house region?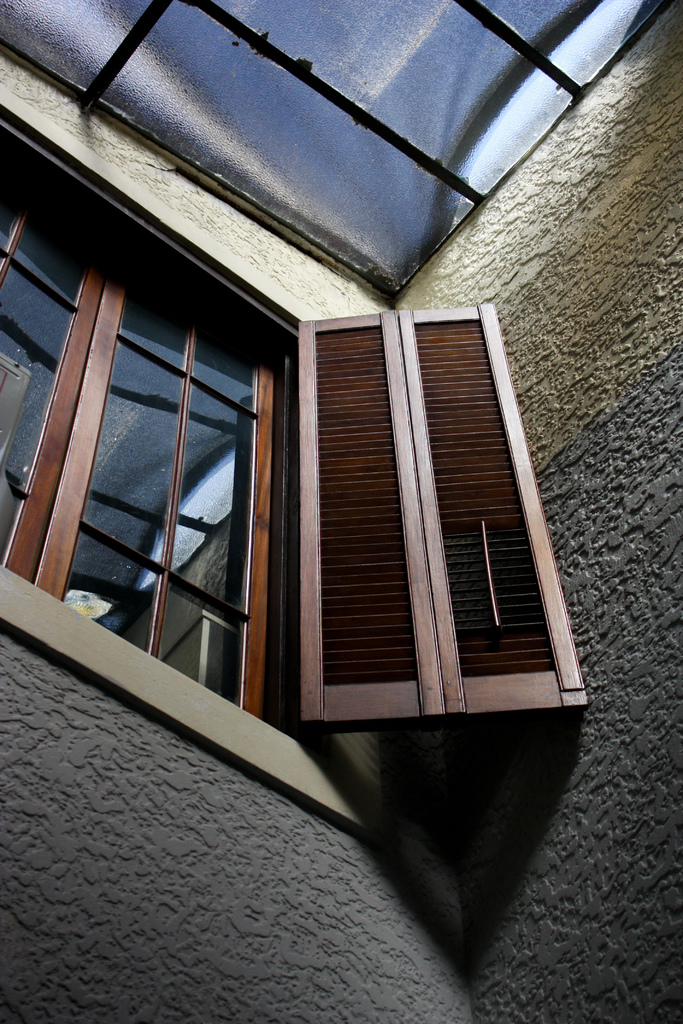
crop(0, 0, 682, 1023)
